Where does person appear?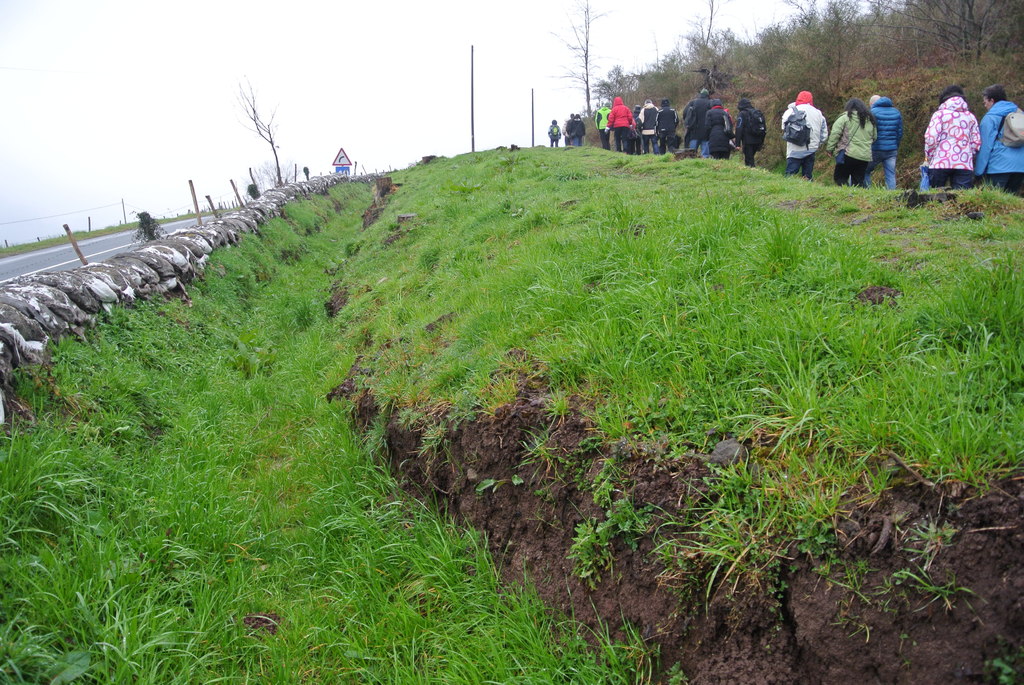
Appears at <region>568, 113, 586, 148</region>.
